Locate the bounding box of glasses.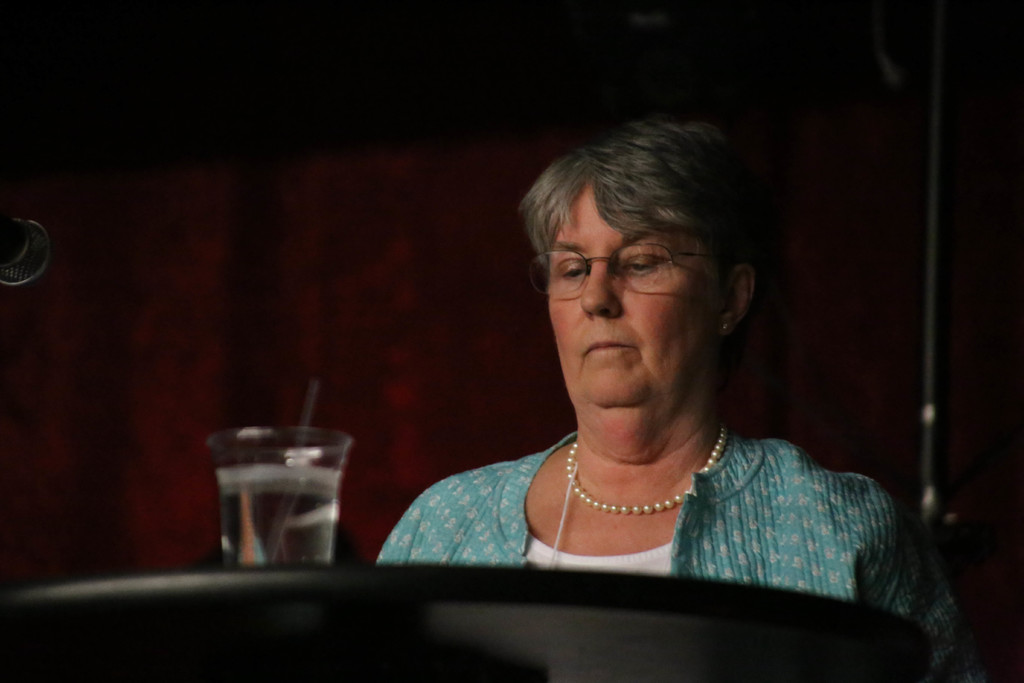
Bounding box: (x1=522, y1=239, x2=726, y2=311).
